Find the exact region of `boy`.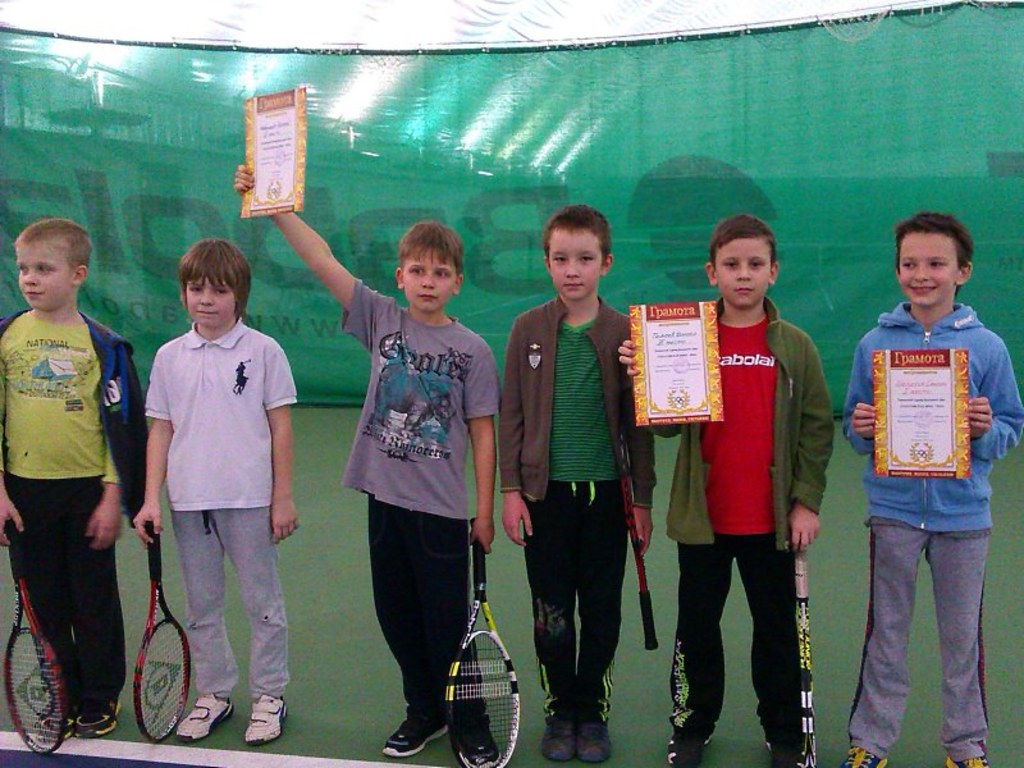
Exact region: x1=618 y1=215 x2=836 y2=767.
